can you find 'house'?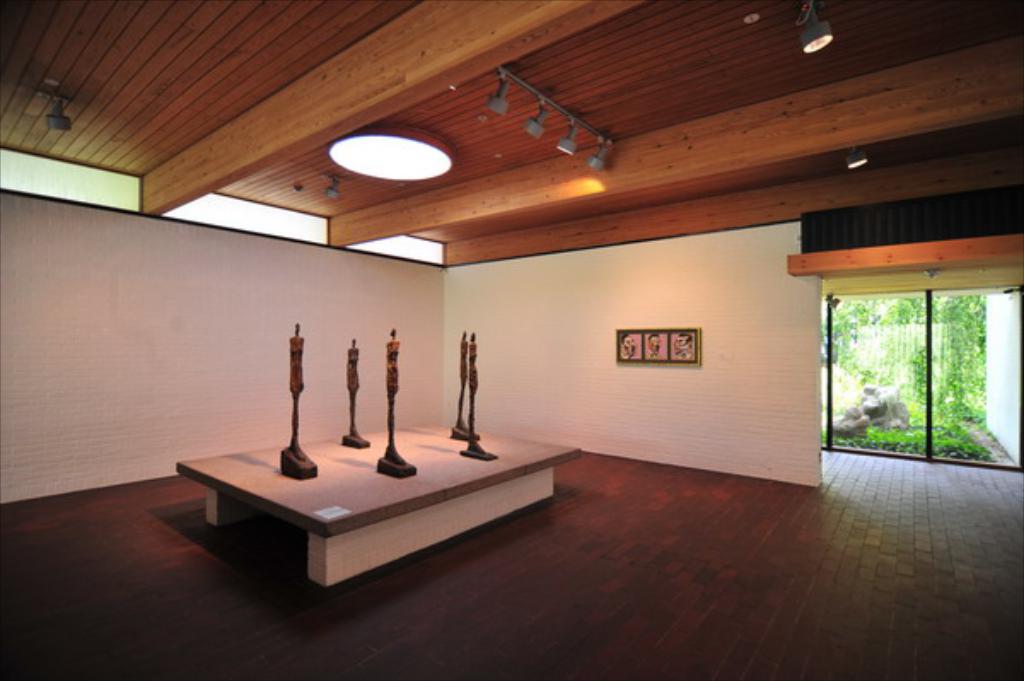
Yes, bounding box: (0,0,1022,679).
